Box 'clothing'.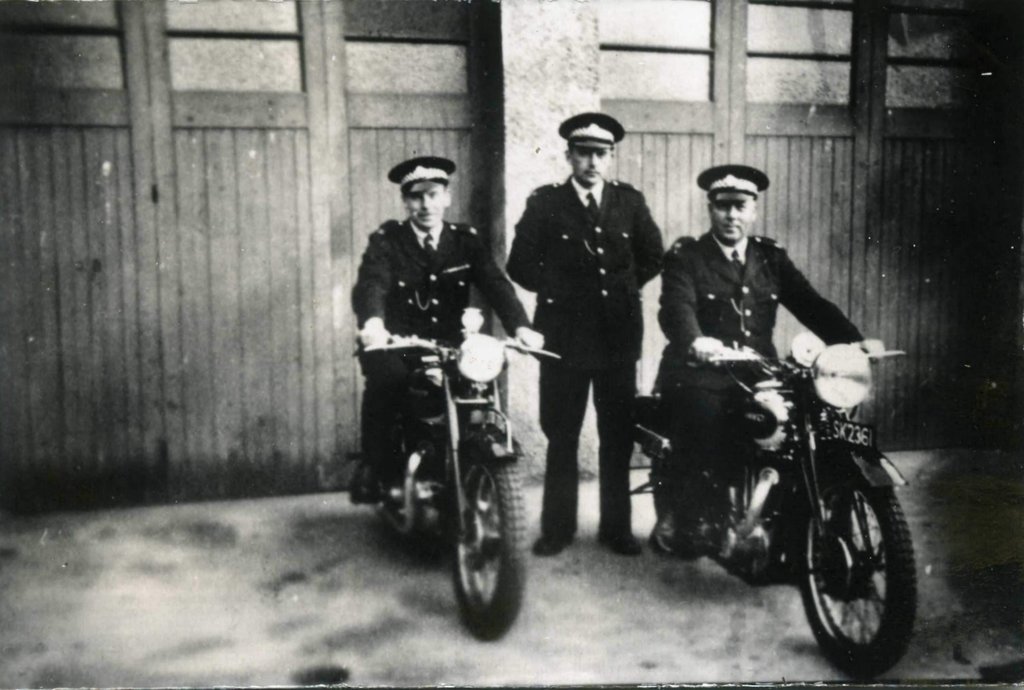
pyautogui.locateOnScreen(508, 108, 671, 584).
